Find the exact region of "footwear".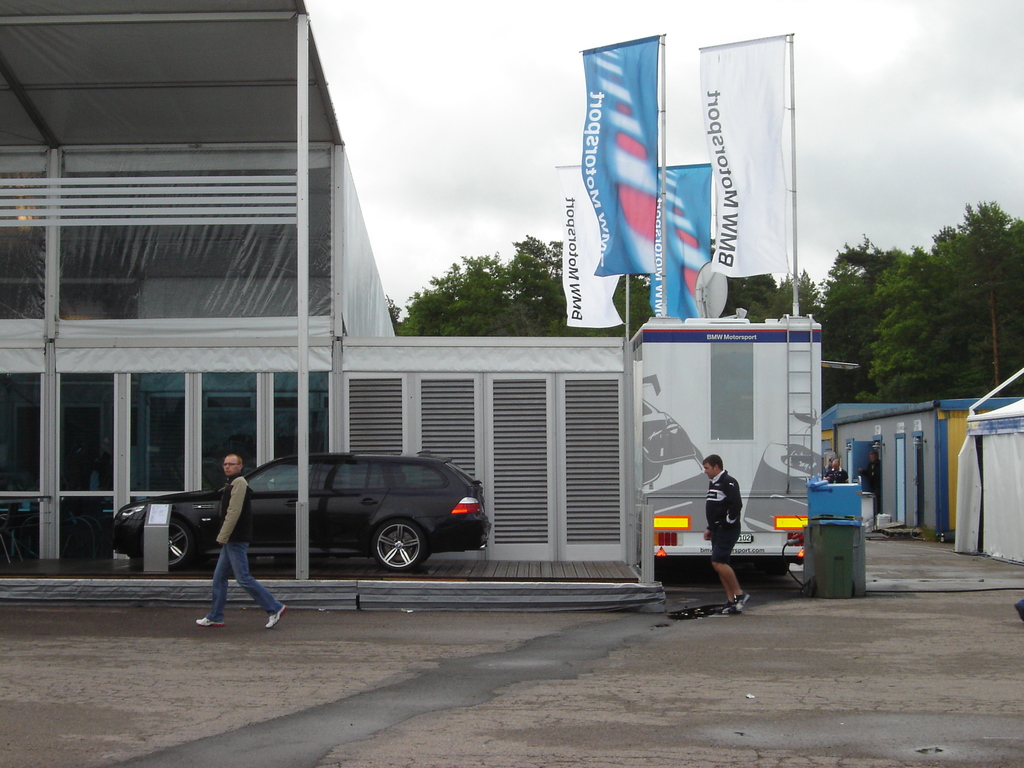
Exact region: (left=723, top=591, right=748, bottom=615).
